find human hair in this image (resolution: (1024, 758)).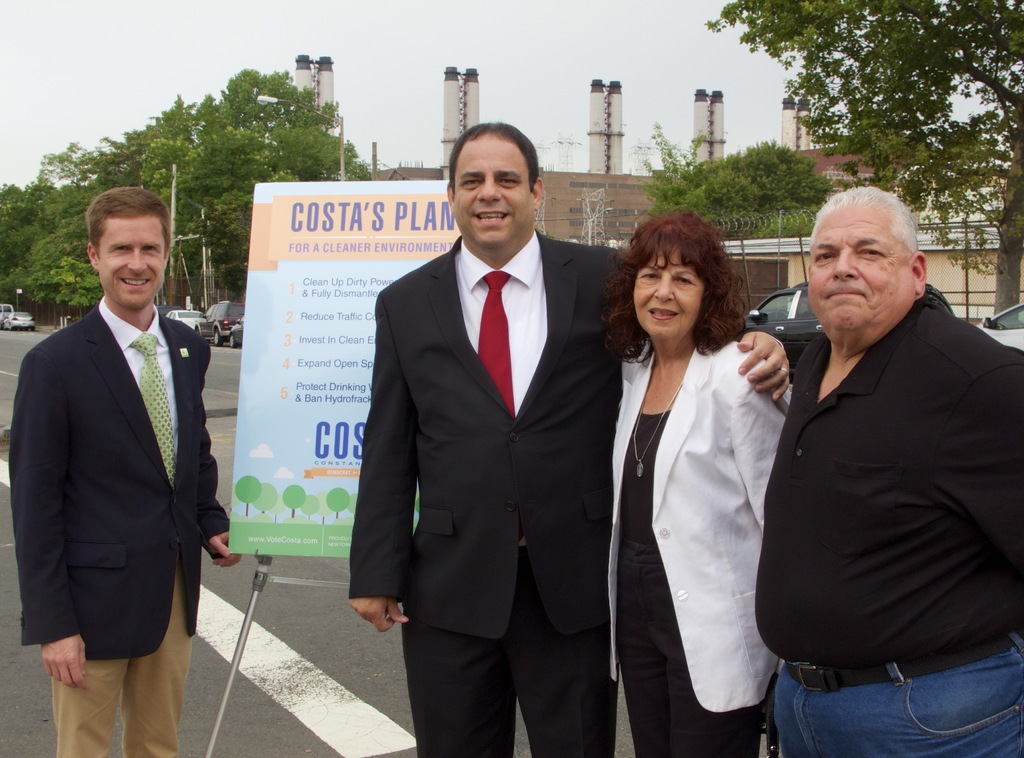
bbox(625, 205, 756, 361).
